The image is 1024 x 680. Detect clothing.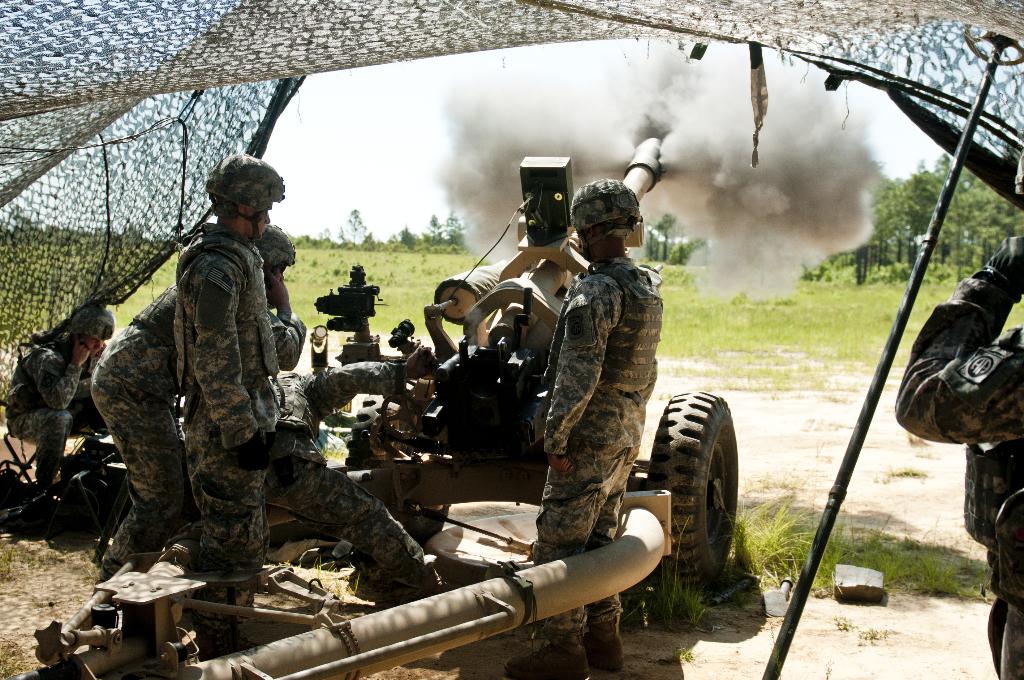
Detection: bbox=[93, 240, 306, 591].
